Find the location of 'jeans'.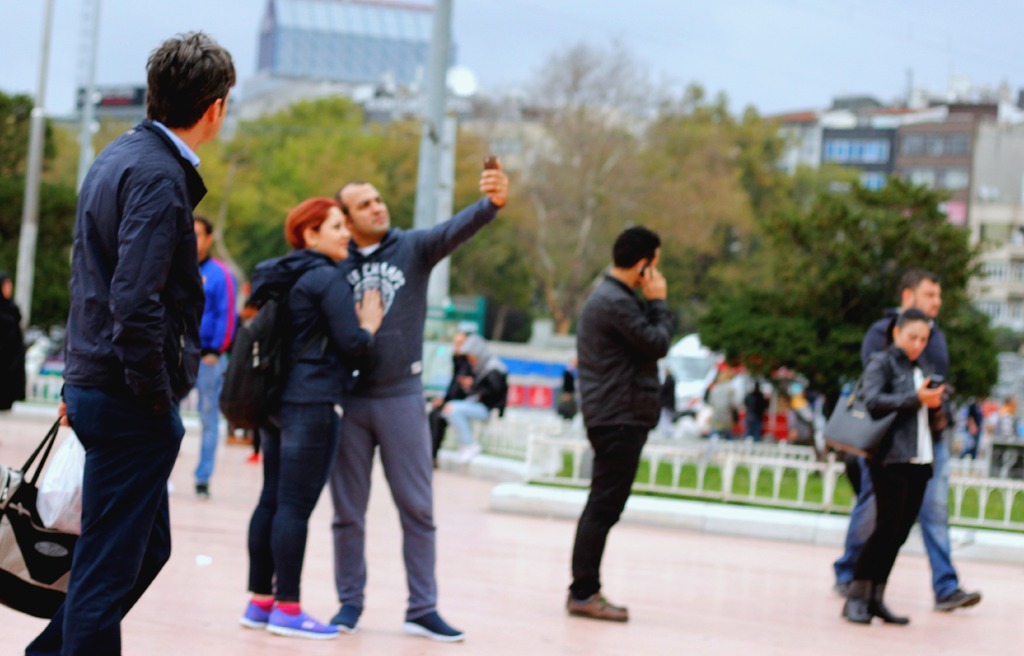
Location: {"x1": 570, "y1": 421, "x2": 652, "y2": 594}.
